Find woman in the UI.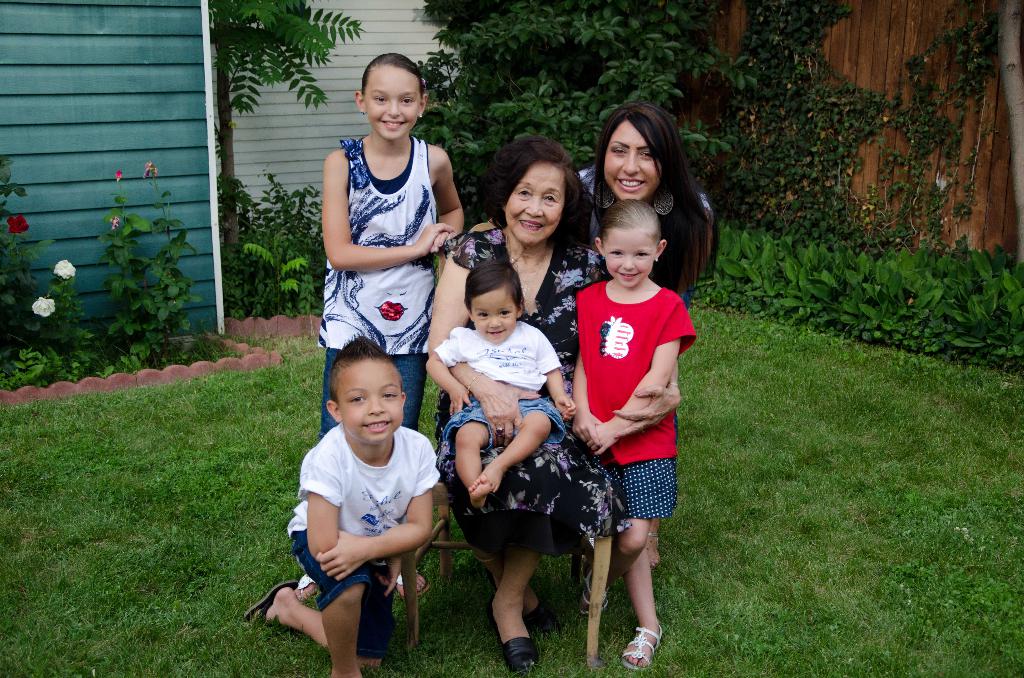
UI element at [left=572, top=102, right=717, bottom=573].
